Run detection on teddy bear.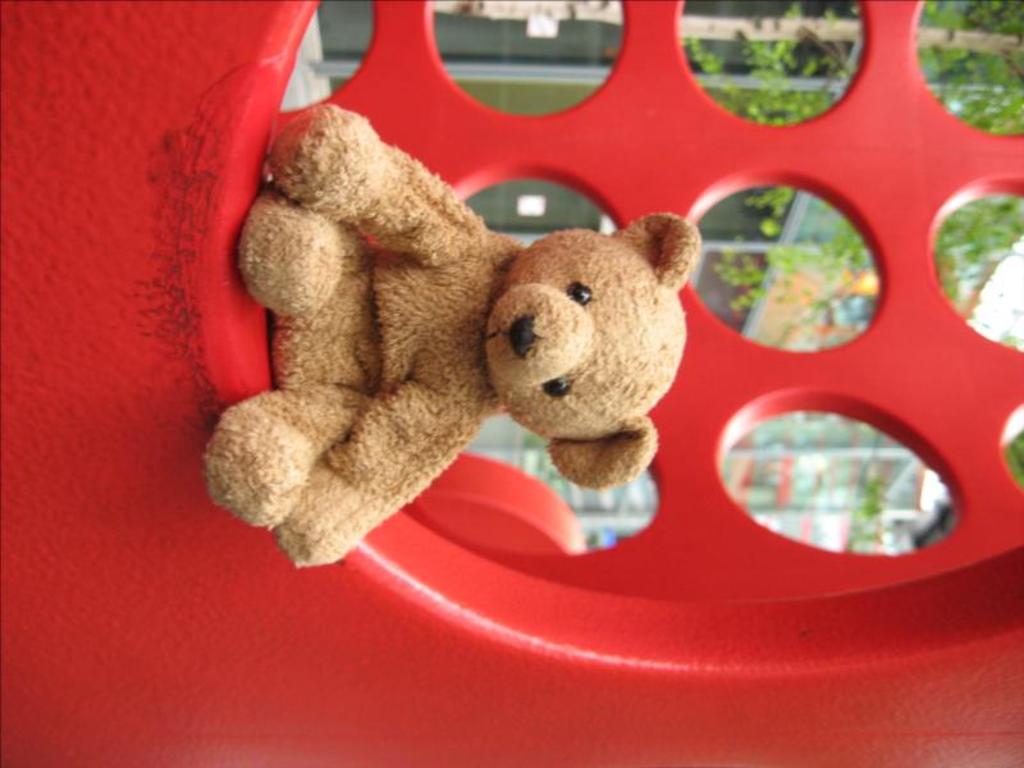
Result: [201, 101, 701, 573].
